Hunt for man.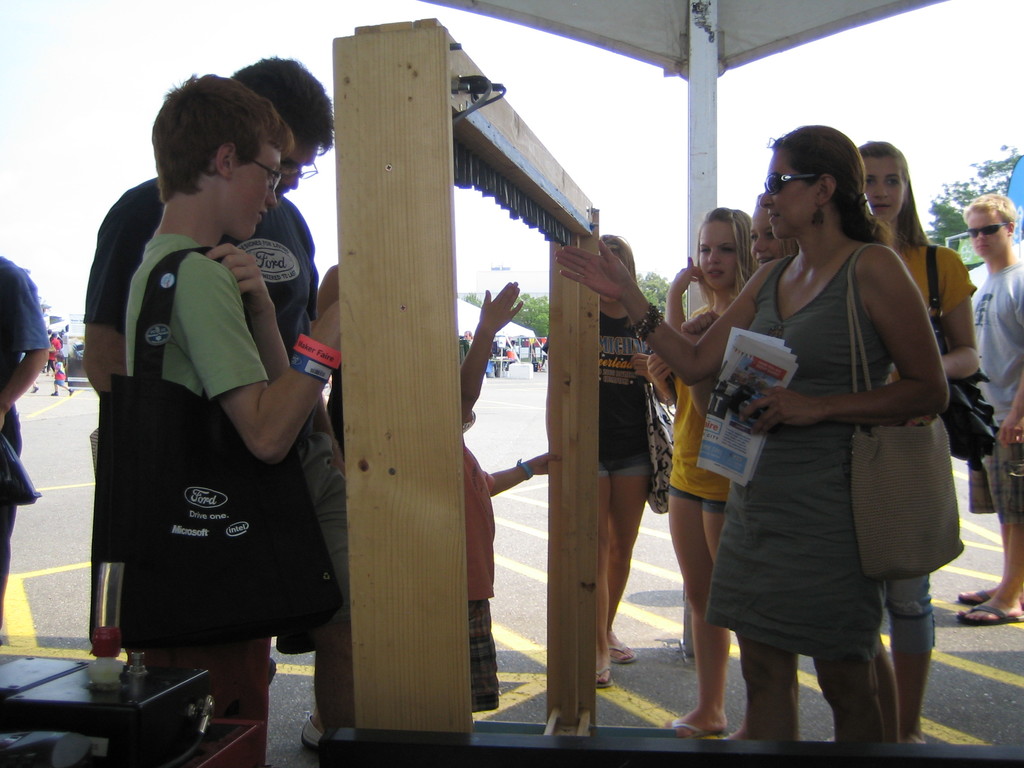
Hunted down at left=948, top=190, right=1023, bottom=631.
